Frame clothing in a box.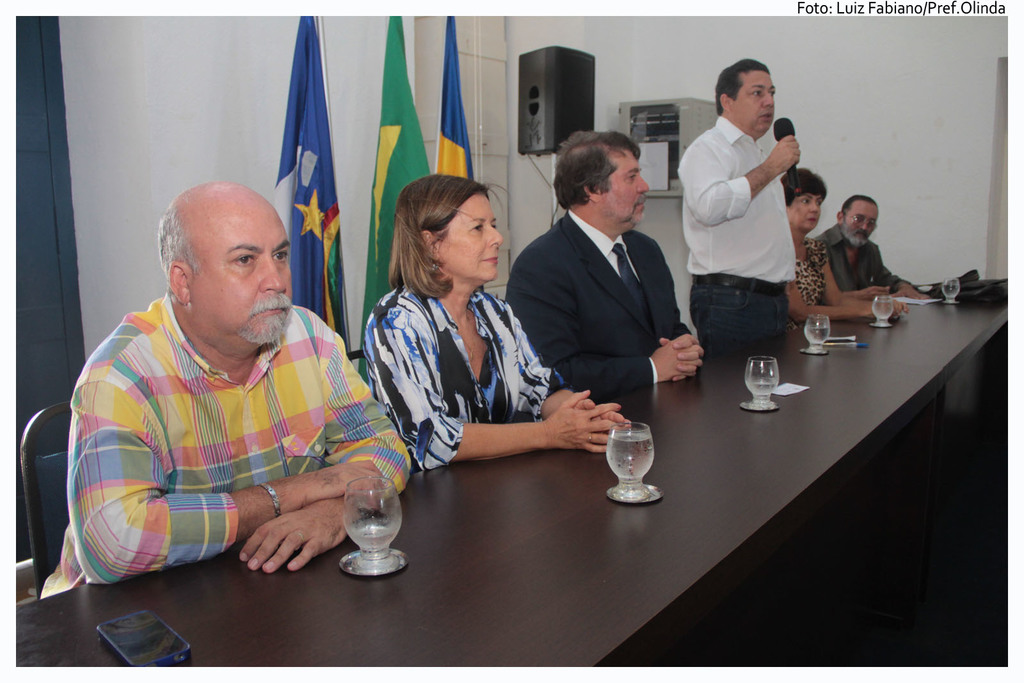
bbox(42, 290, 412, 600).
